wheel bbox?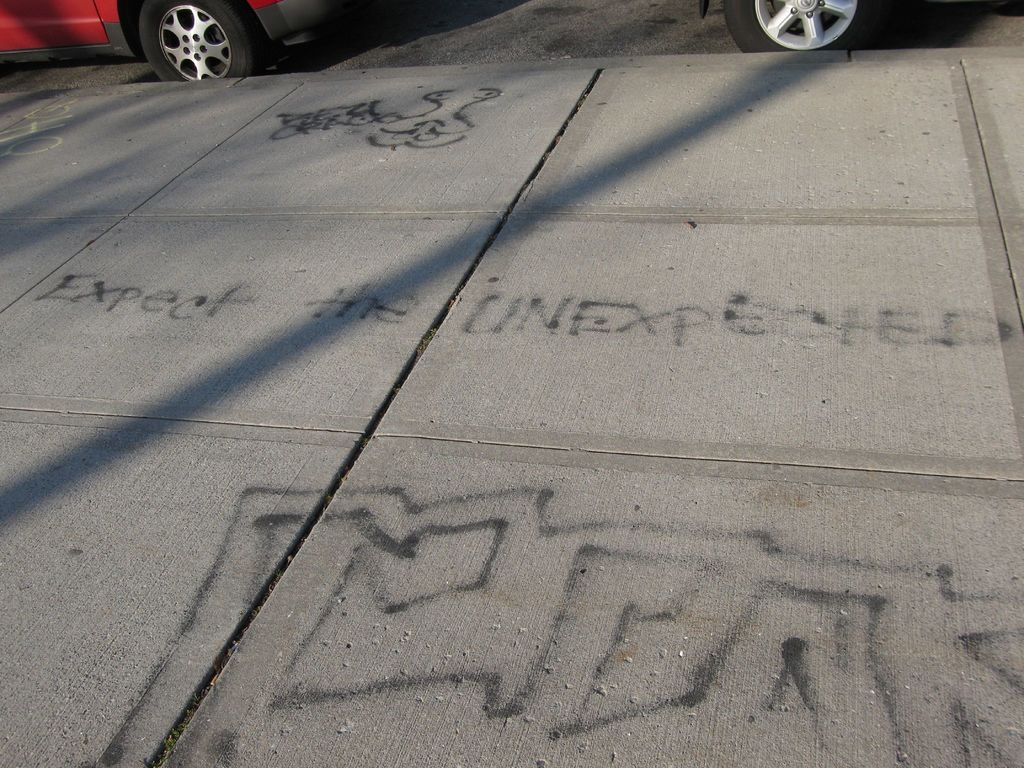
{"left": 9, "top": 138, "right": 63, "bottom": 155}
